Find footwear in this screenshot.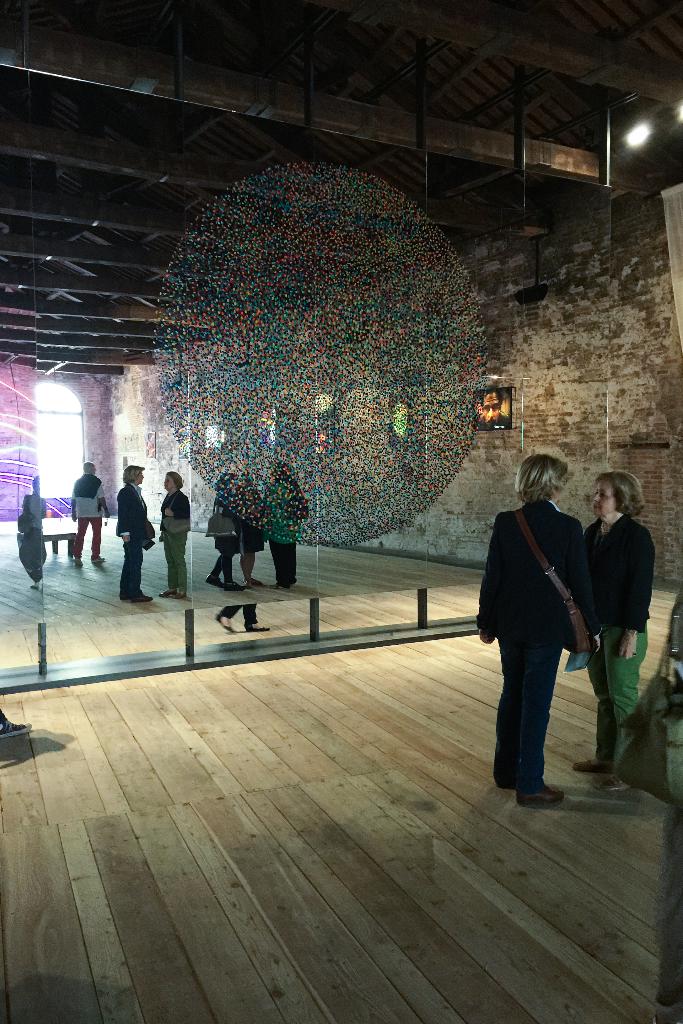
The bounding box for footwear is 133:591:150:601.
